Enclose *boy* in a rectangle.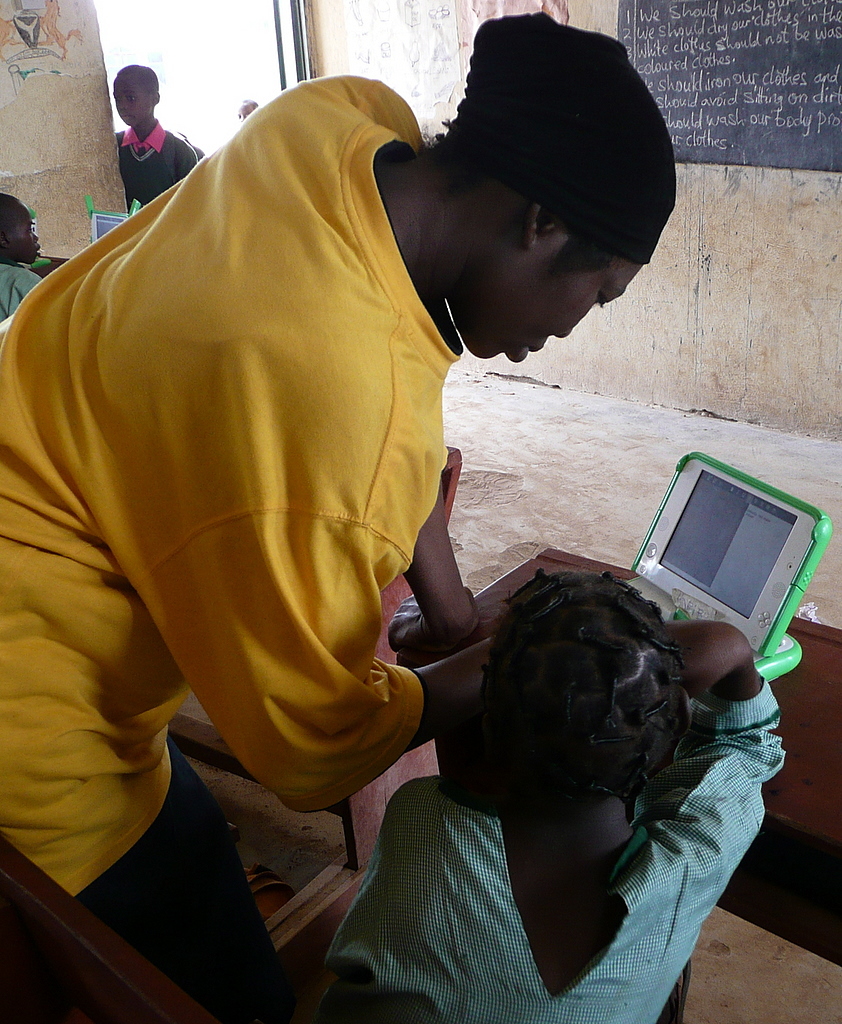
117 59 210 207.
